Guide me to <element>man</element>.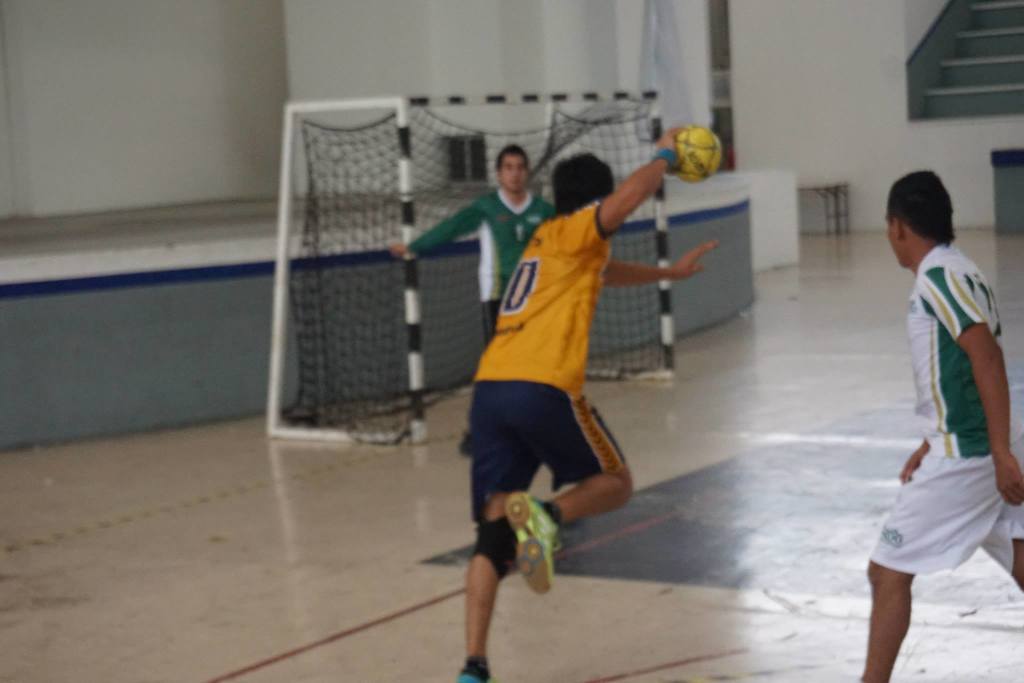
Guidance: l=452, t=125, r=721, b=682.
